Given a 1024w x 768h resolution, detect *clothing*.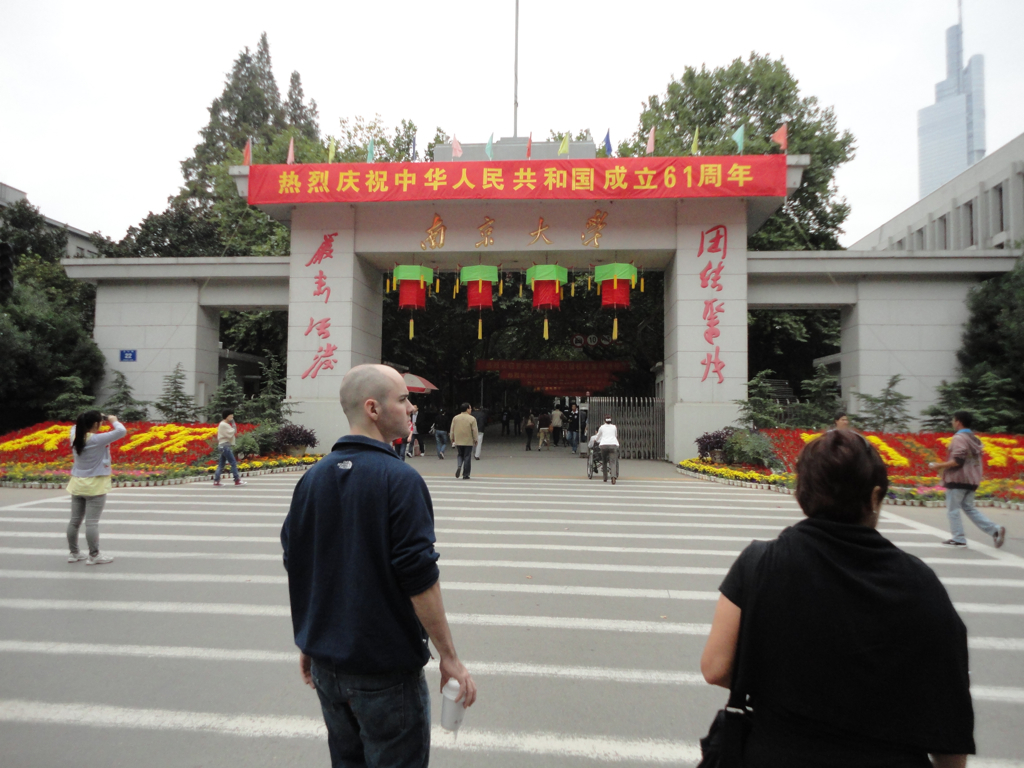
crop(595, 427, 622, 477).
